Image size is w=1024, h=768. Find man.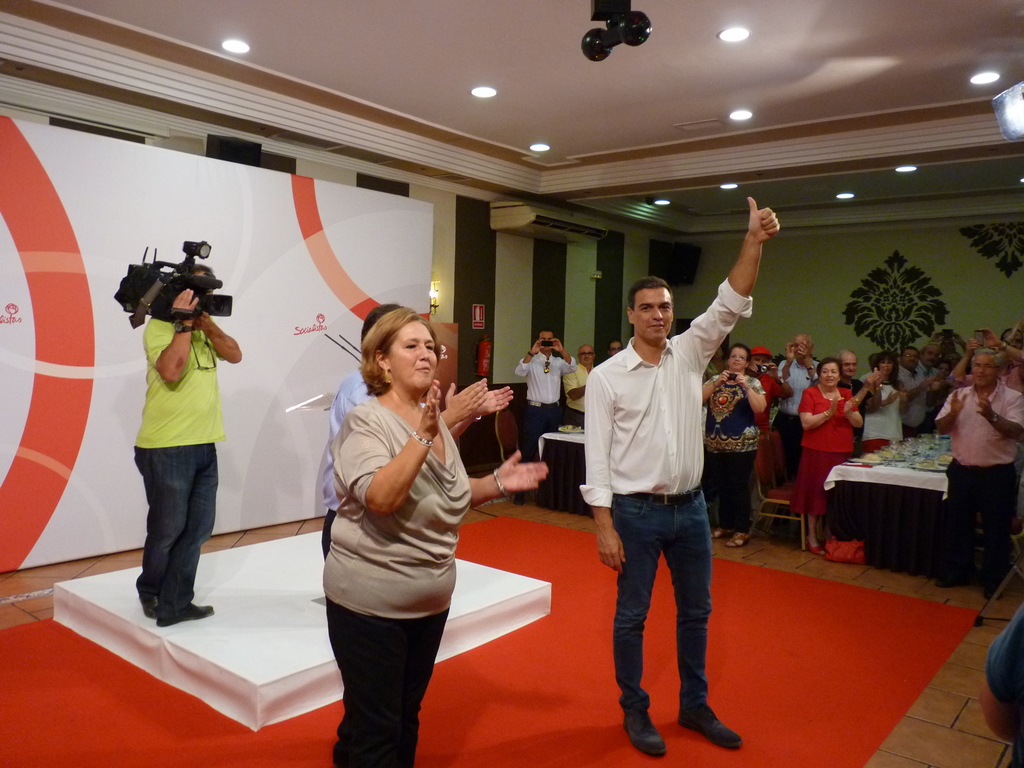
[left=109, top=269, right=239, bottom=628].
